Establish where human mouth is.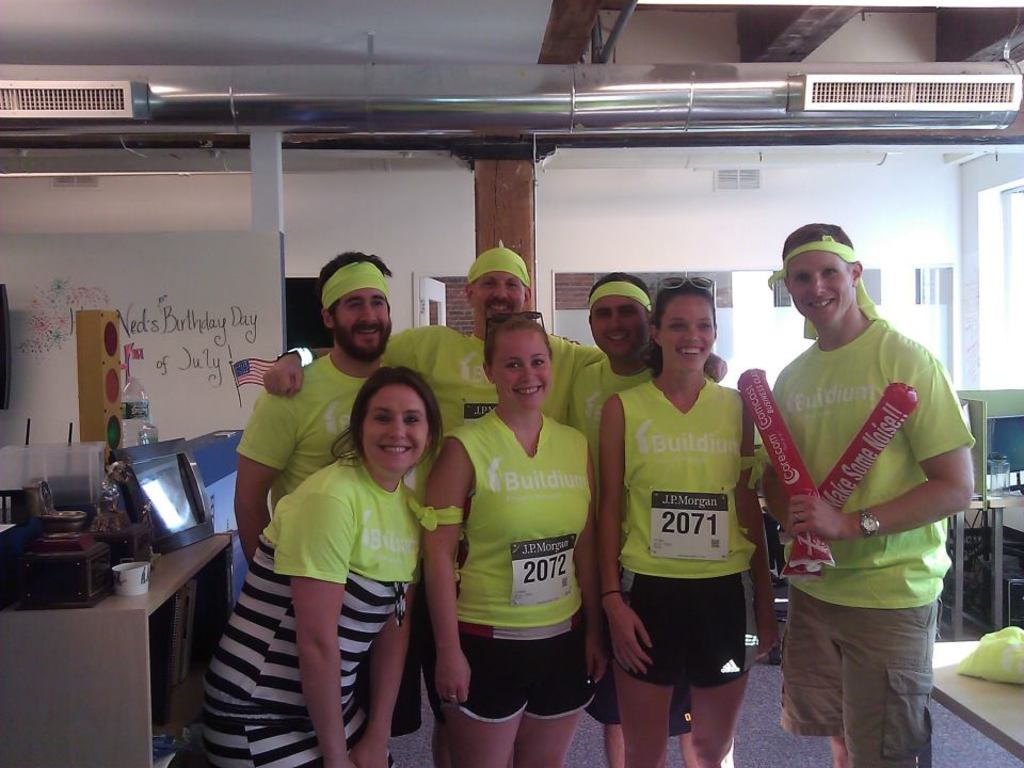
Established at Rect(675, 347, 706, 358).
